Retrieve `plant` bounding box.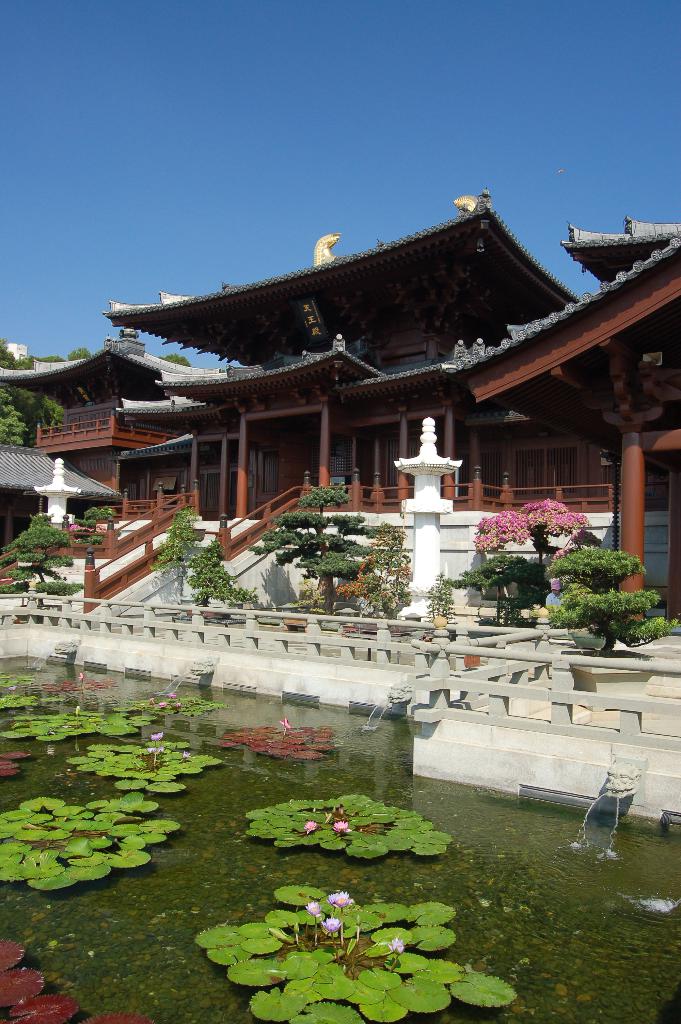
Bounding box: select_region(155, 502, 204, 603).
